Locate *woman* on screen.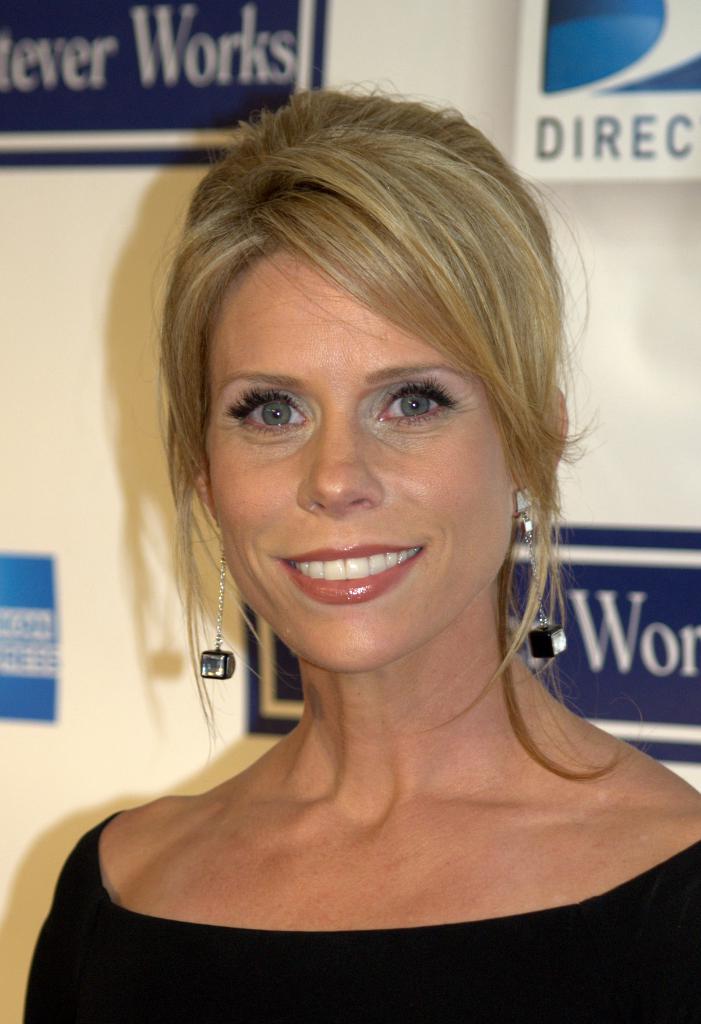
On screen at (x1=50, y1=49, x2=658, y2=1005).
